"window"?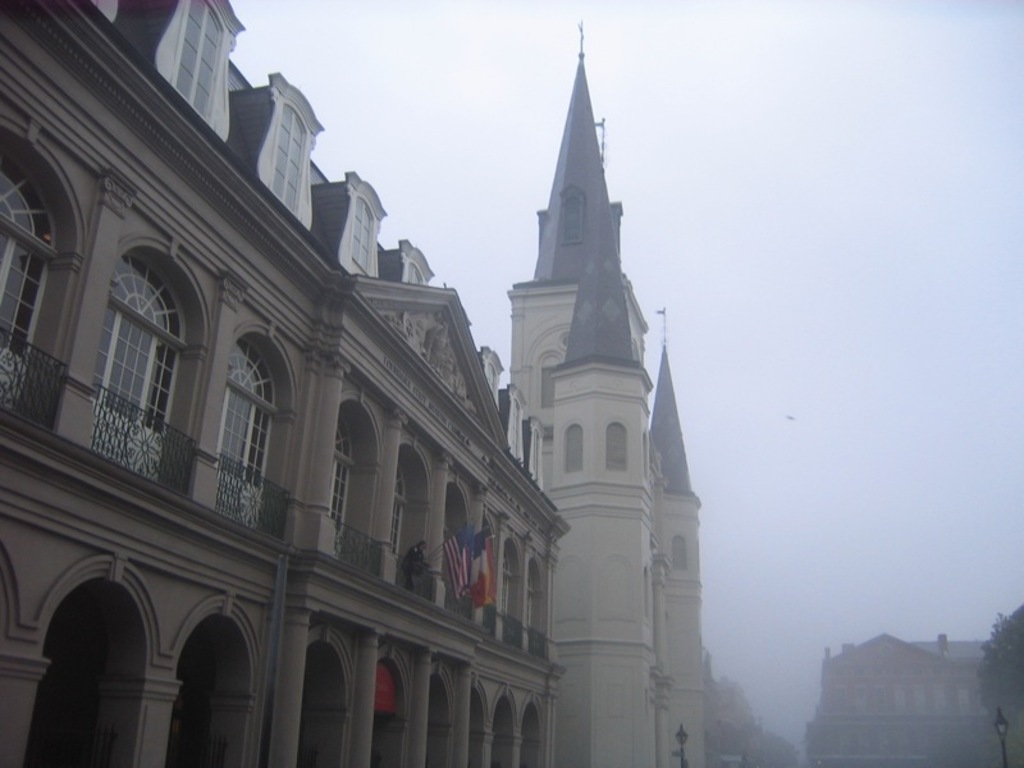
Rect(82, 215, 201, 490)
